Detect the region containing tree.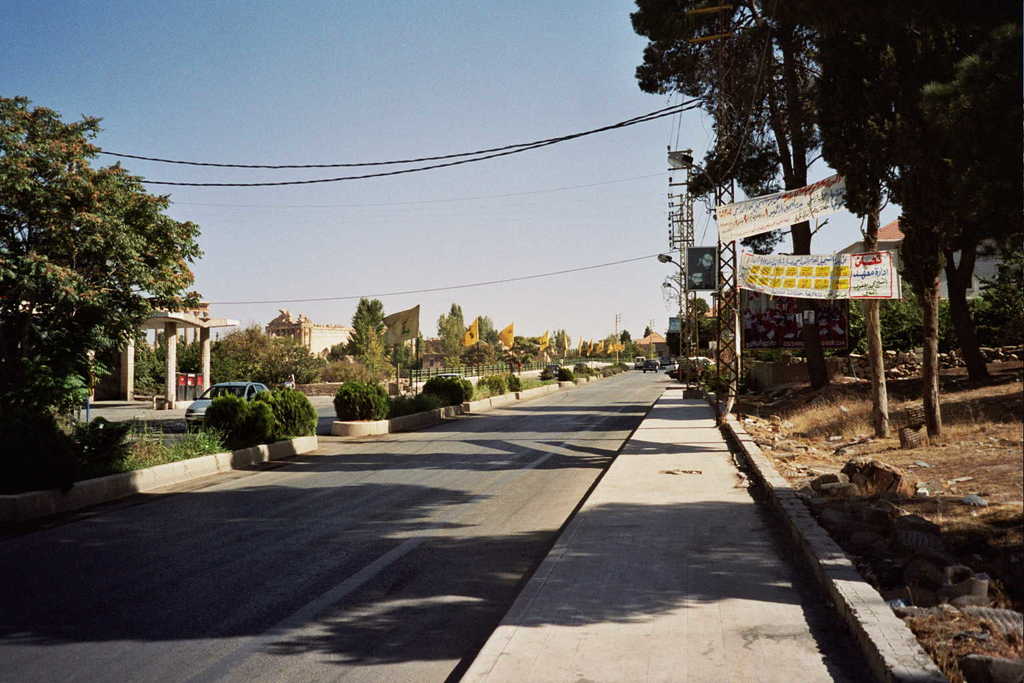
x1=346, y1=291, x2=389, y2=361.
